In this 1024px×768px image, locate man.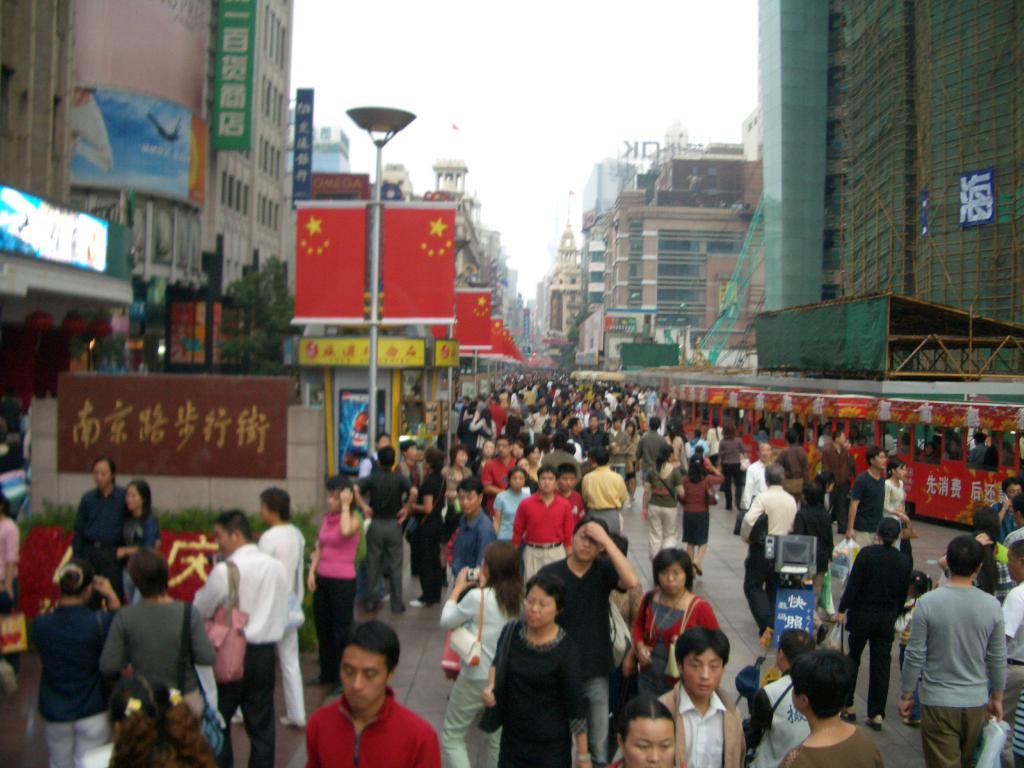
Bounding box: 742/465/802/644.
